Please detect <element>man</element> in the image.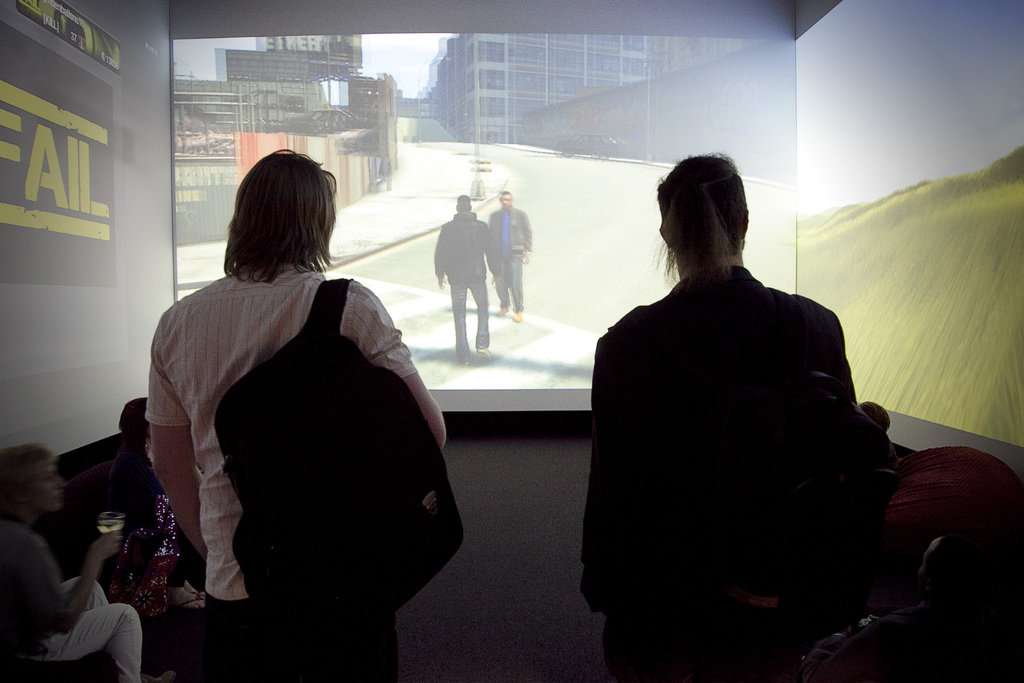
box=[435, 194, 497, 368].
